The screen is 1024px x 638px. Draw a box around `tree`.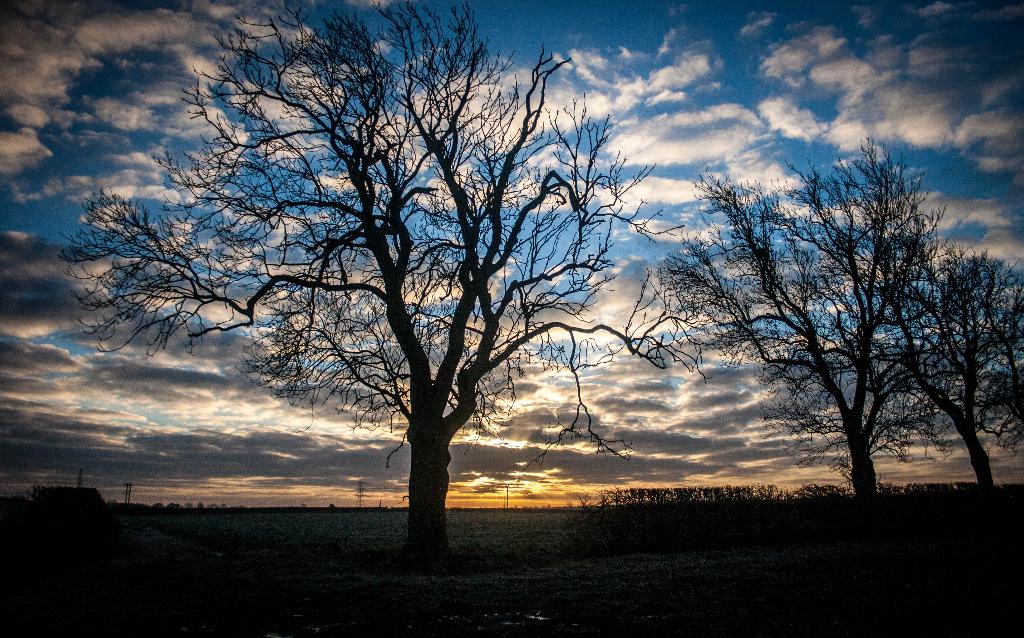
(left=650, top=115, right=996, bottom=516).
